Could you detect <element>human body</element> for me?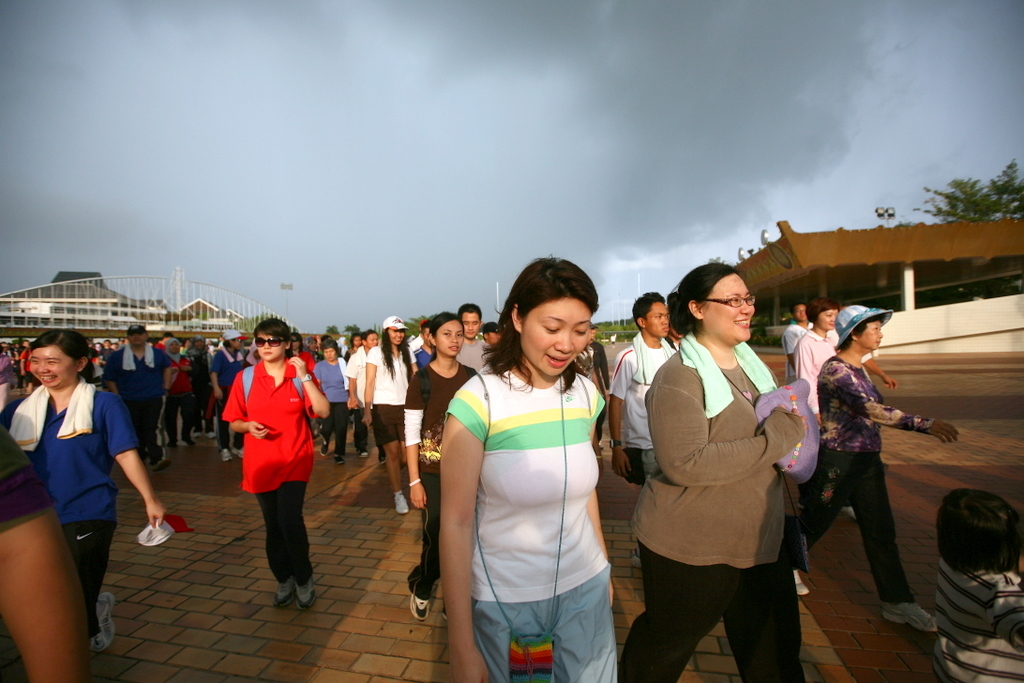
Detection result: <region>0, 339, 12, 410</region>.
